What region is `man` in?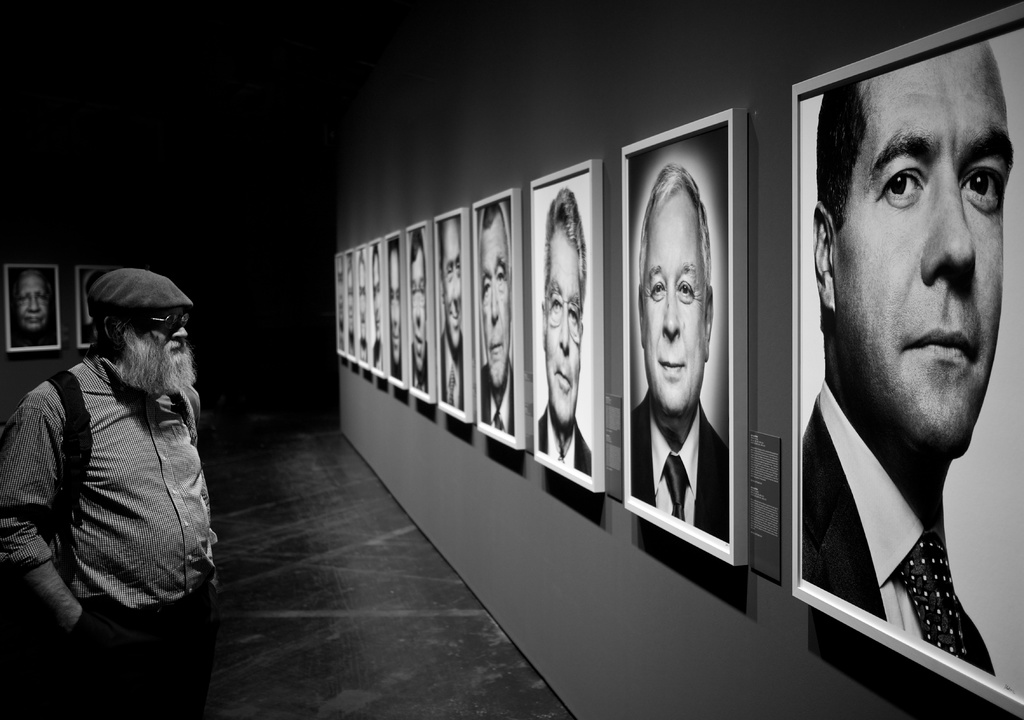
locate(477, 204, 513, 440).
